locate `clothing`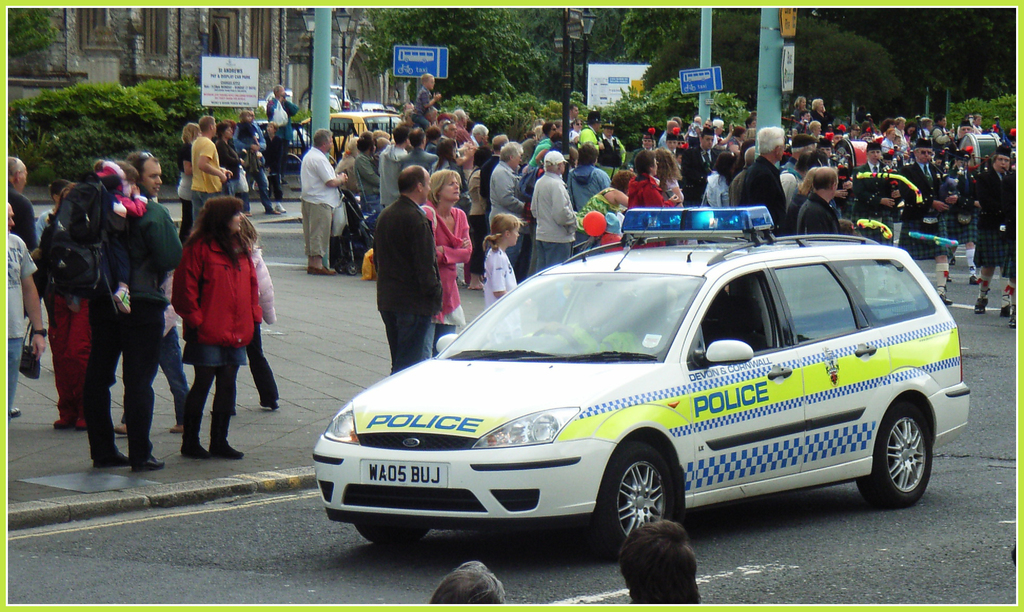
(x1=379, y1=146, x2=409, y2=208)
